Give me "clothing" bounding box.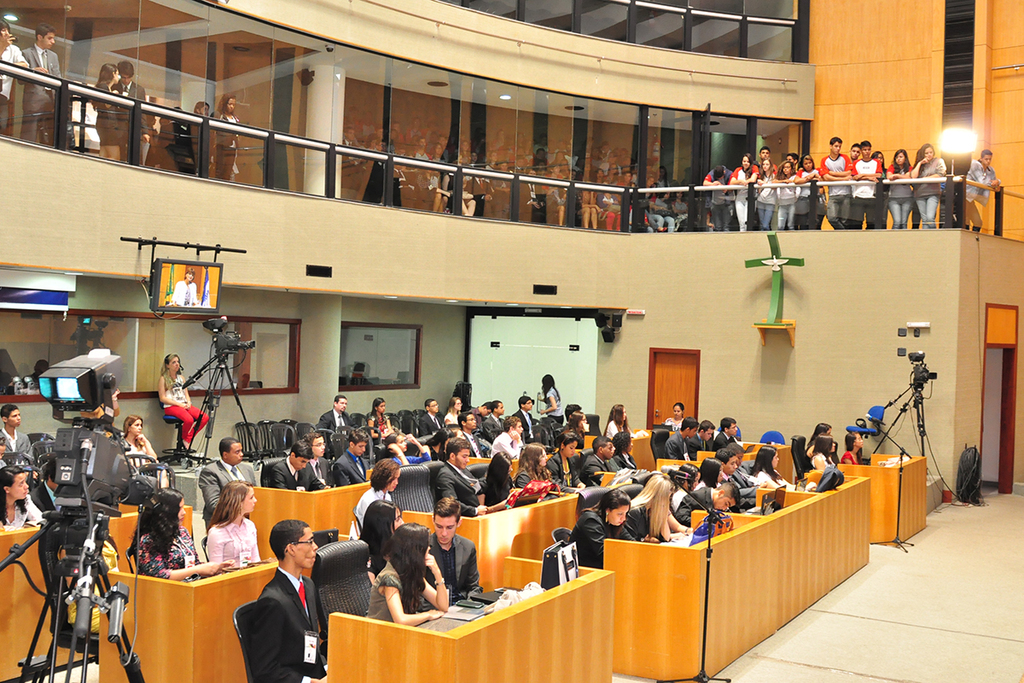
631/505/652/543.
